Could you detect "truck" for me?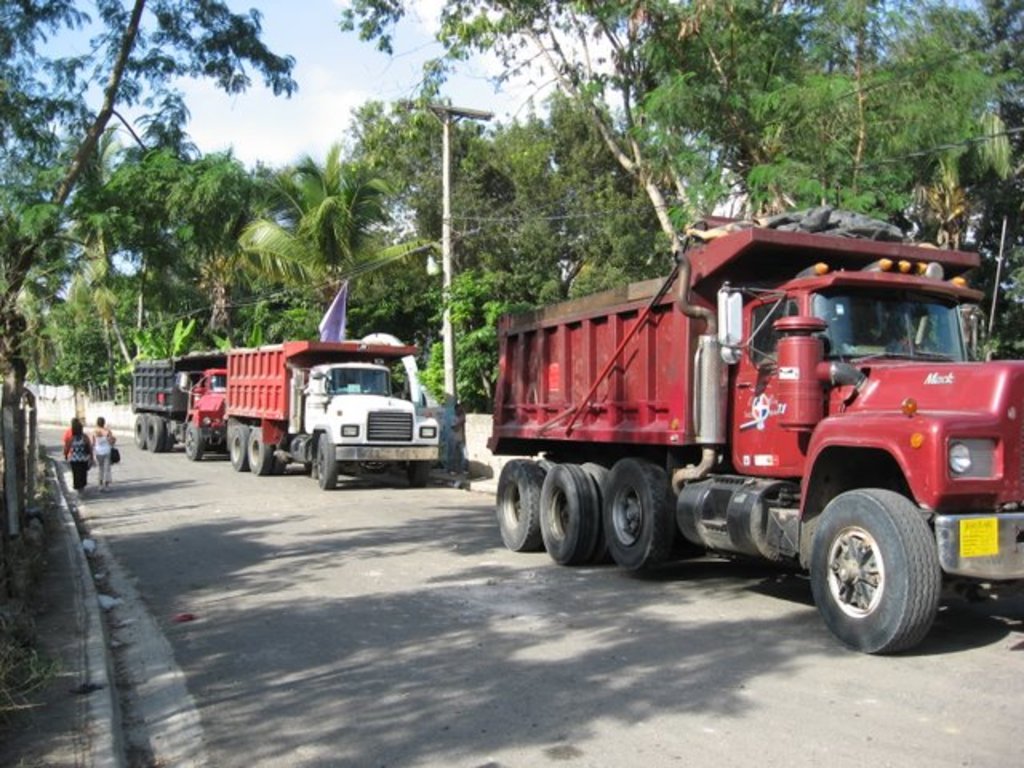
Detection result: <bbox>125, 344, 230, 461</bbox>.
